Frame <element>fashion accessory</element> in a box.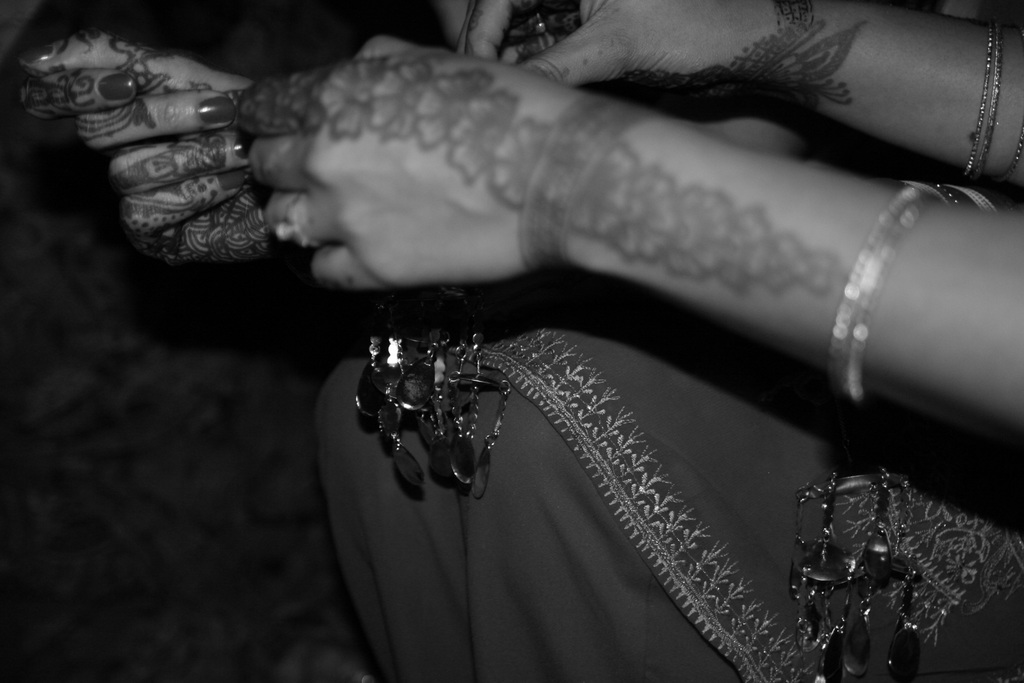
(x1=958, y1=16, x2=993, y2=177).
